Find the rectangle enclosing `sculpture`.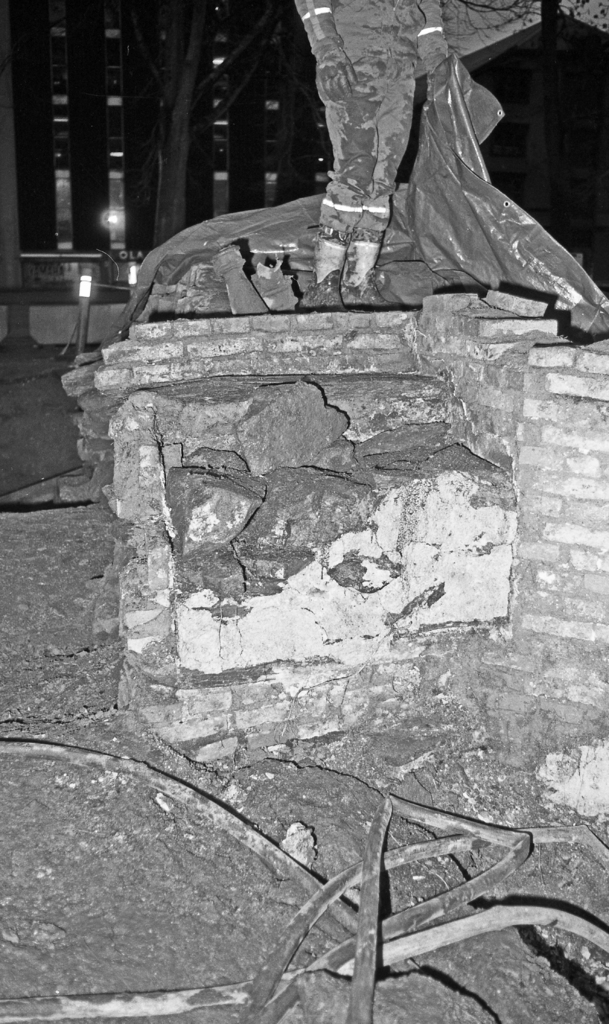
273, 0, 549, 344.
